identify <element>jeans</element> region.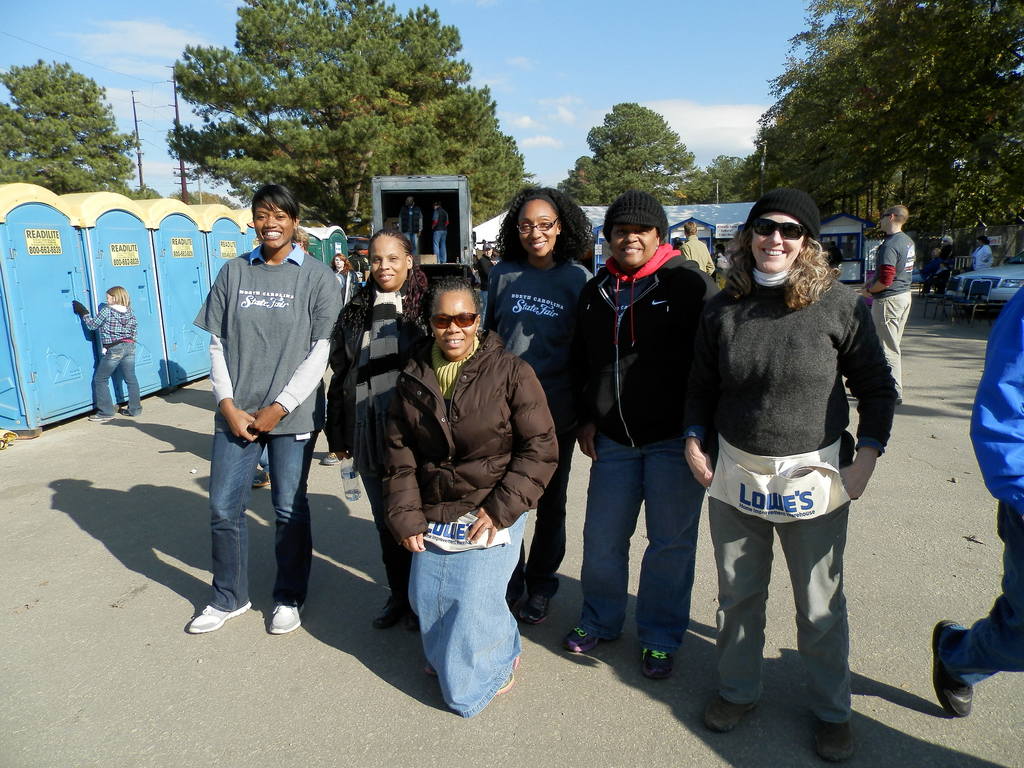
Region: left=435, top=225, right=449, bottom=261.
